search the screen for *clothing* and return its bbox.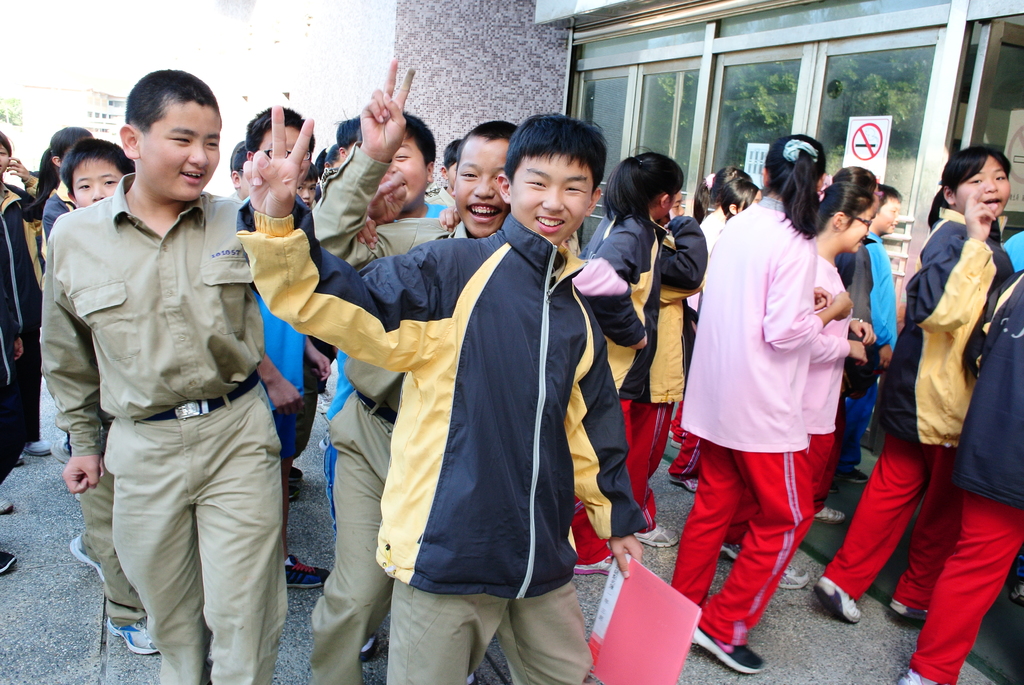
Found: 230/206/653/684.
